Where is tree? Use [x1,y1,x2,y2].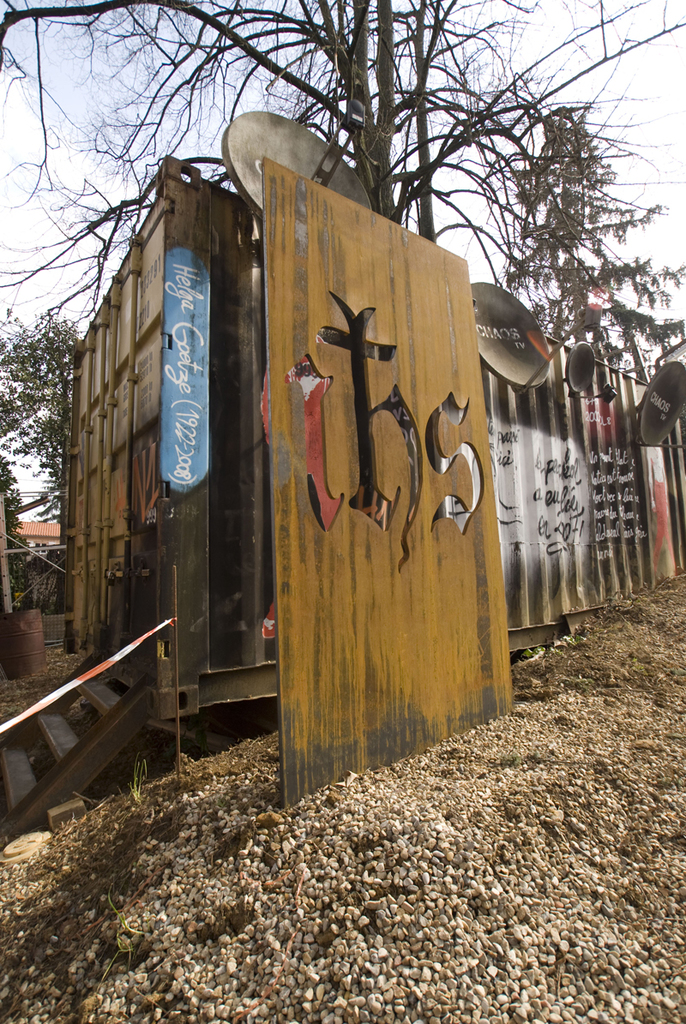
[0,3,676,247].
